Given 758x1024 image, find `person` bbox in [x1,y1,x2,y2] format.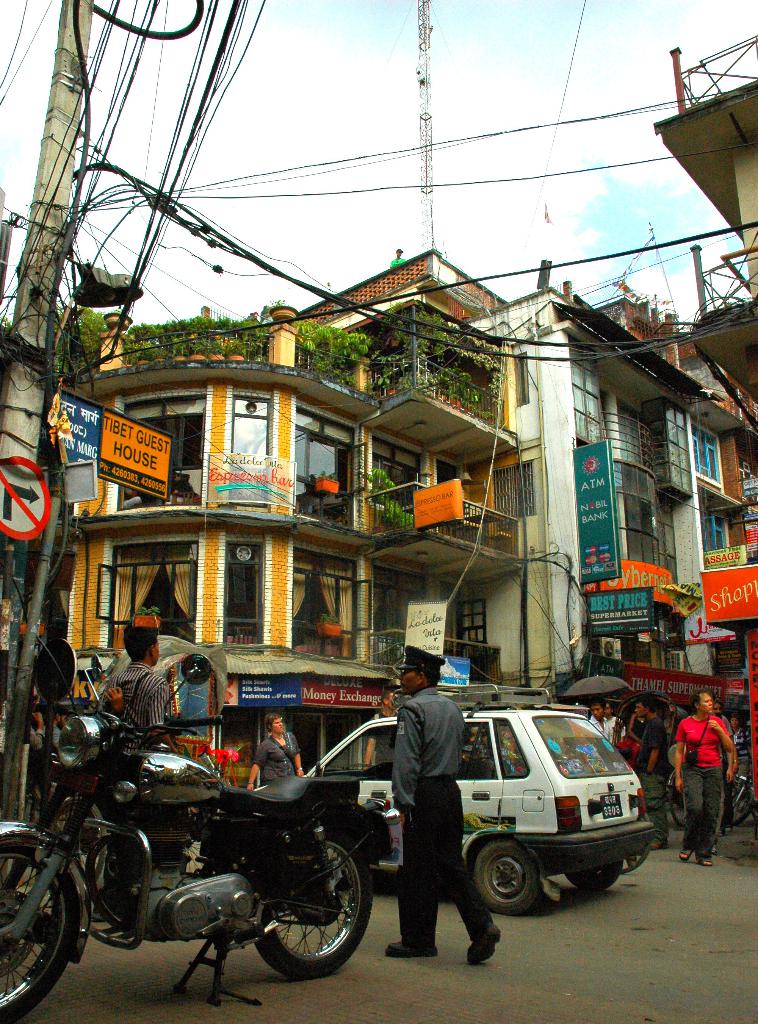
[669,700,739,874].
